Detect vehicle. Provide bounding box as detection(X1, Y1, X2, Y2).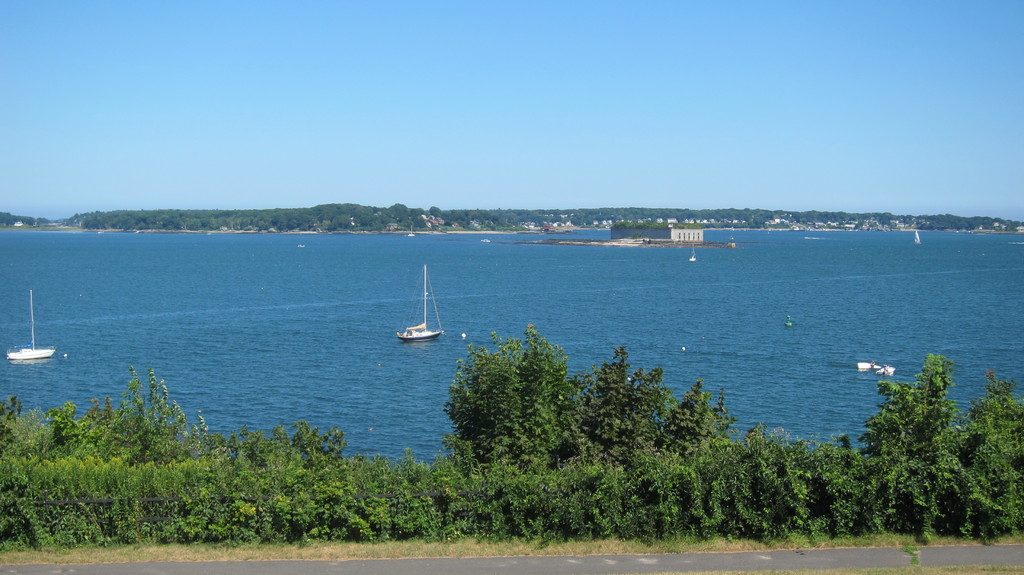
detection(391, 271, 459, 344).
